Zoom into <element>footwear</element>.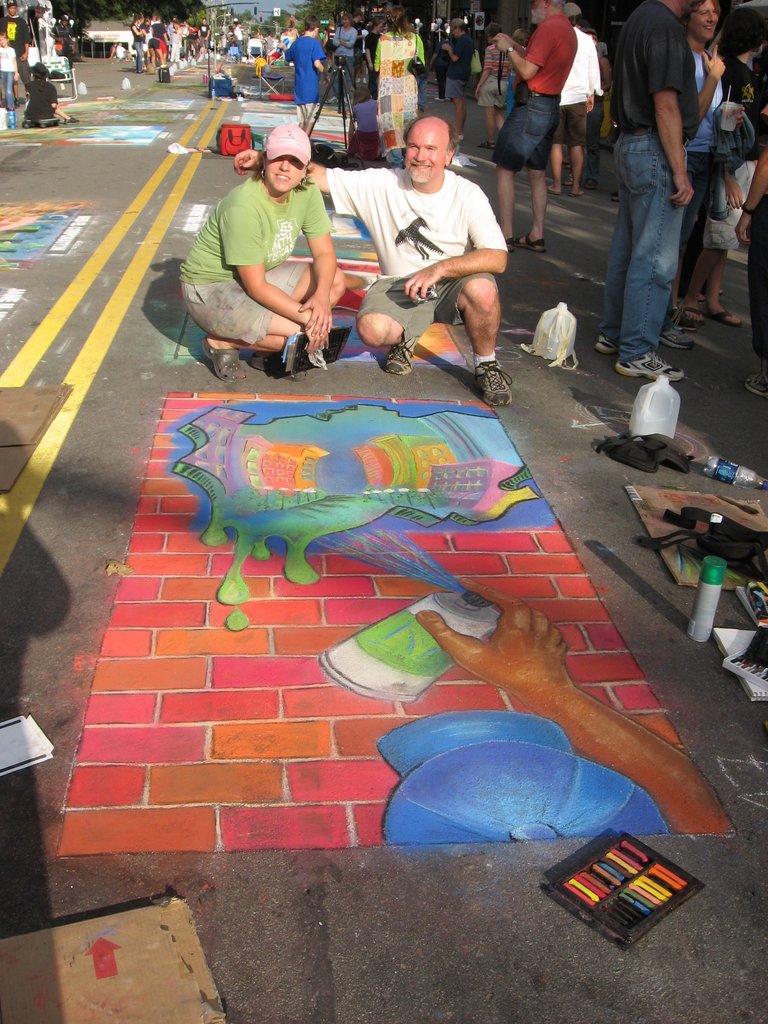
Zoom target: 473:360:513:406.
